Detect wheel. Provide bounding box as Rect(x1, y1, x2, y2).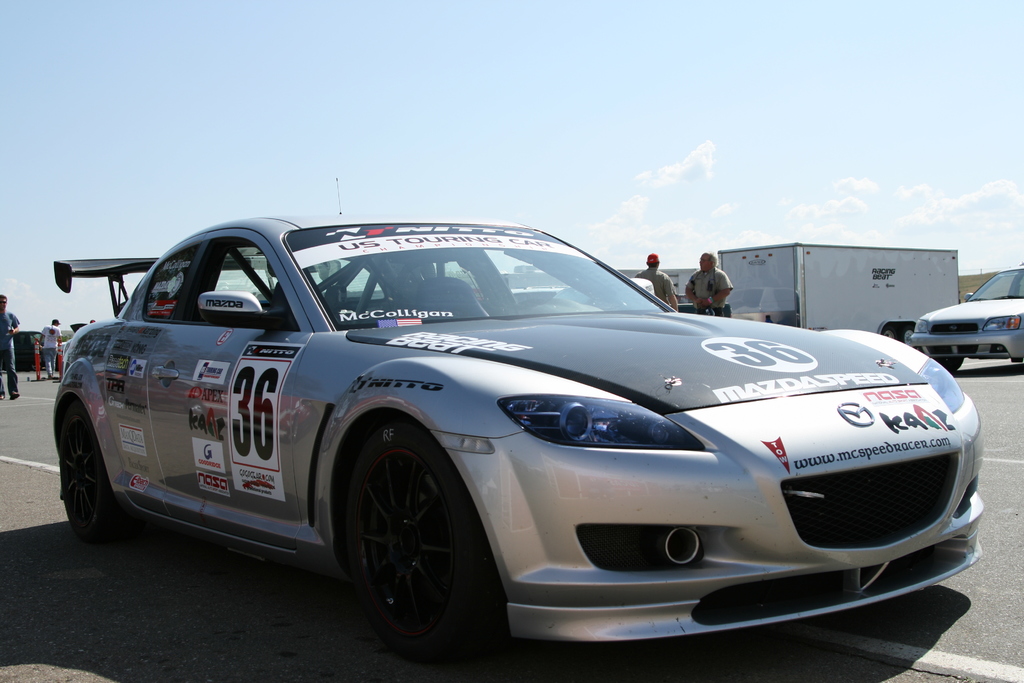
Rect(882, 327, 895, 340).
